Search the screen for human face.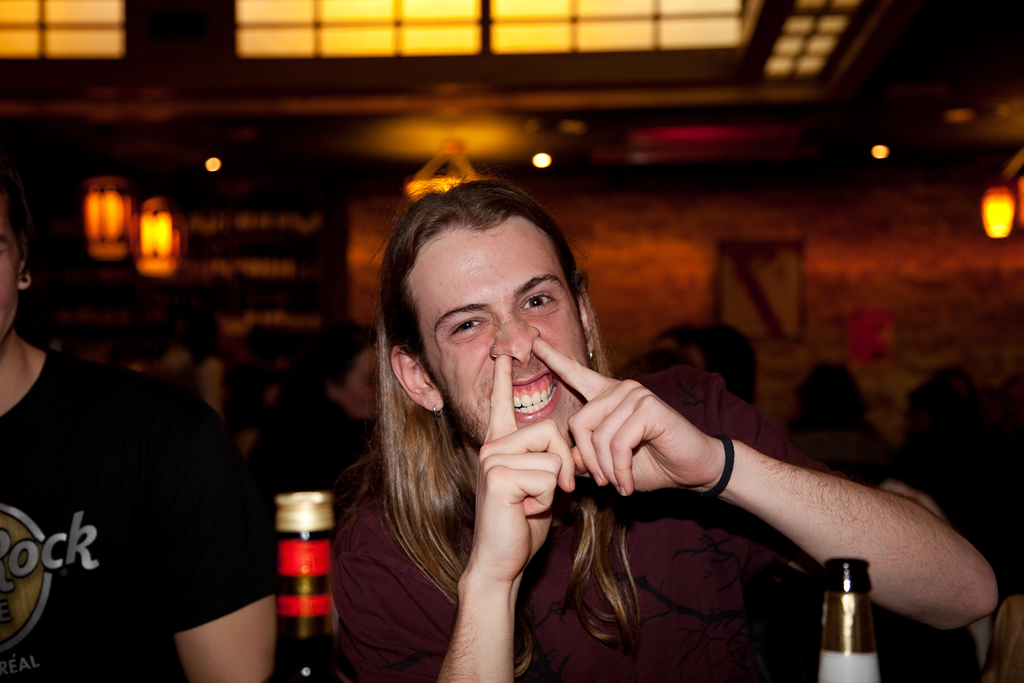
Found at (0,191,23,348).
